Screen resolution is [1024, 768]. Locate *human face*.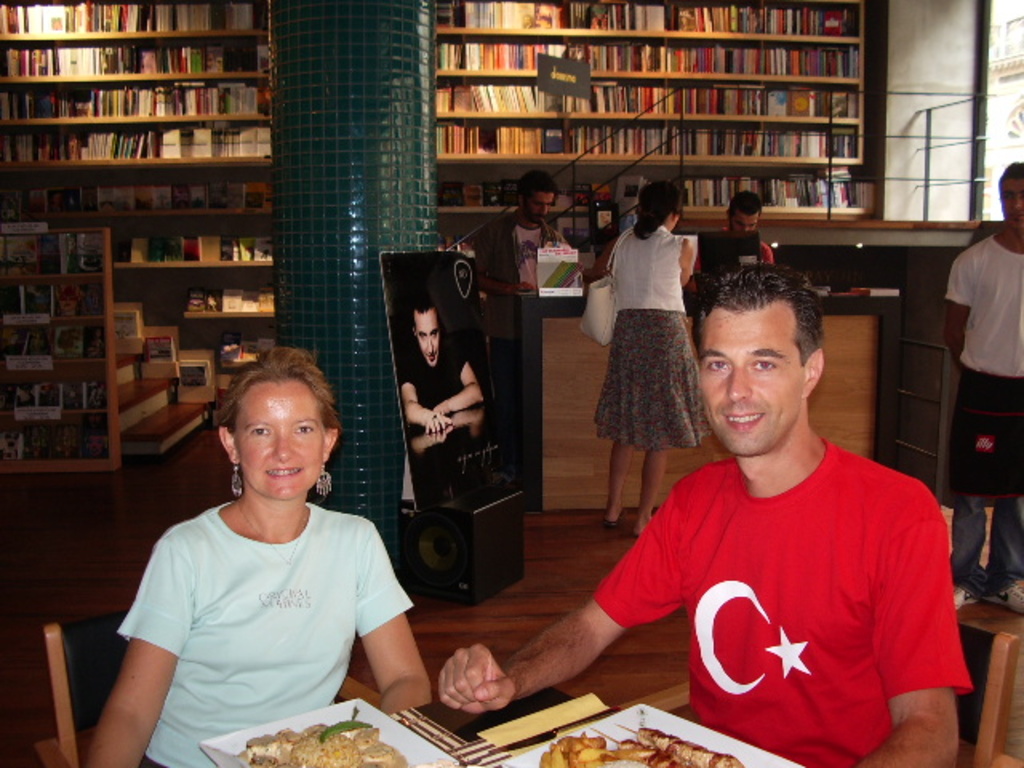
box(520, 189, 554, 211).
